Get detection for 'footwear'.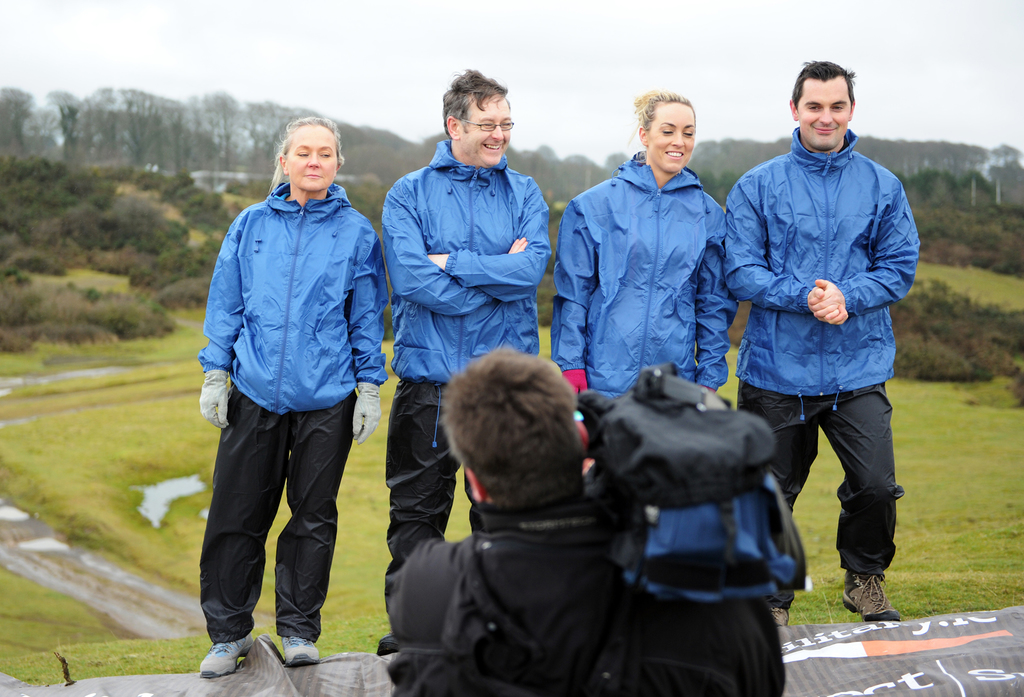
Detection: rect(283, 636, 321, 666).
